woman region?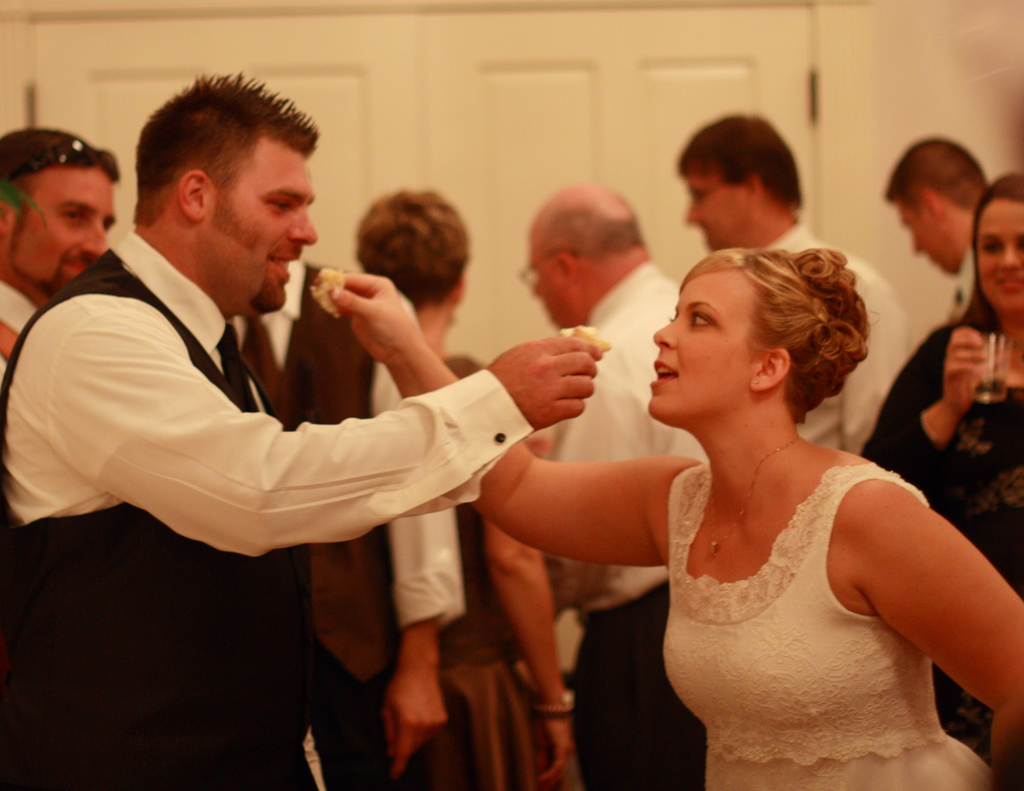
x1=316 y1=242 x2=1023 y2=790
